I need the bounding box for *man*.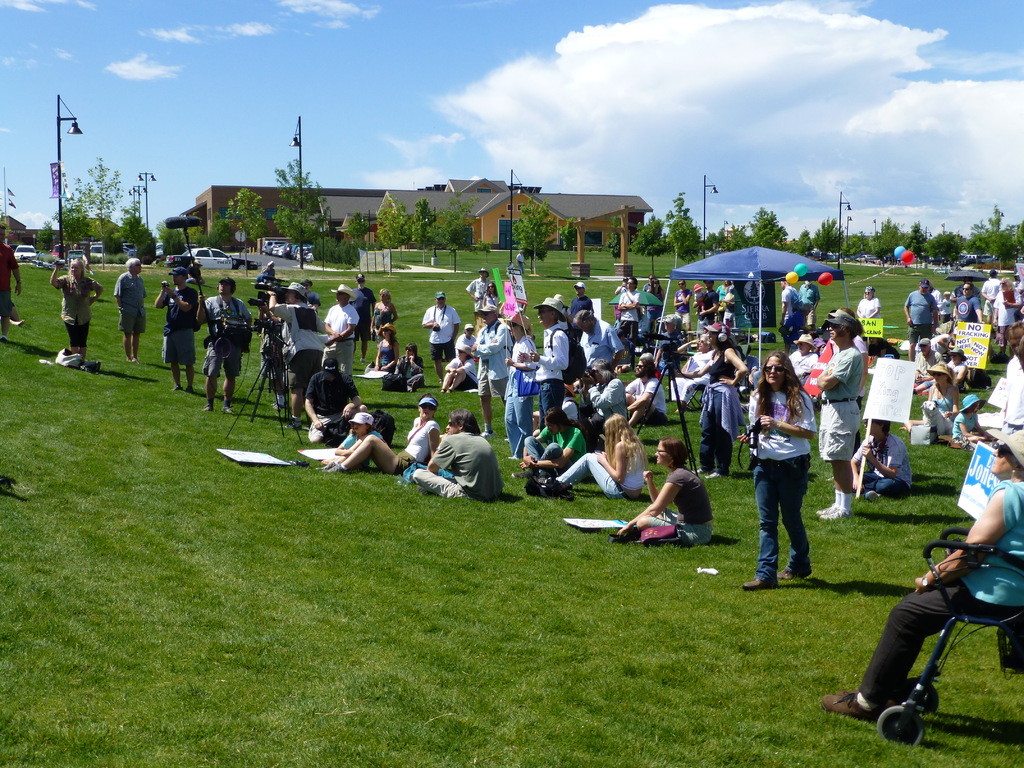
Here it is: box=[420, 291, 460, 384].
